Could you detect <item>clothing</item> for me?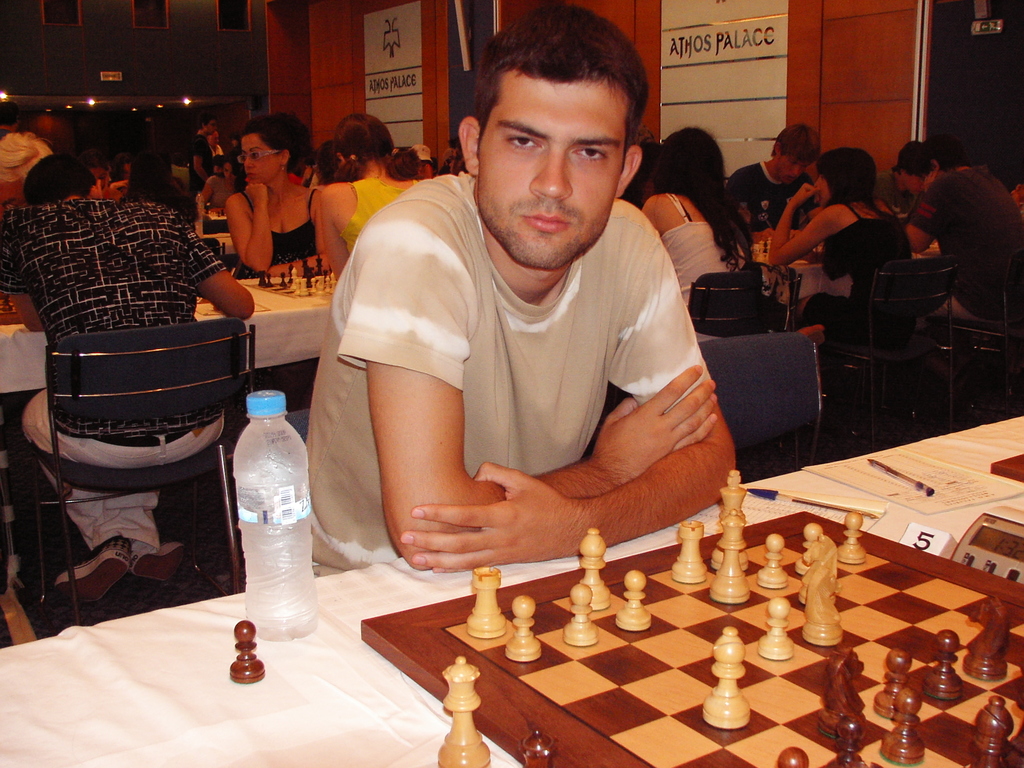
Detection result: {"left": 0, "top": 193, "right": 225, "bottom": 436}.
